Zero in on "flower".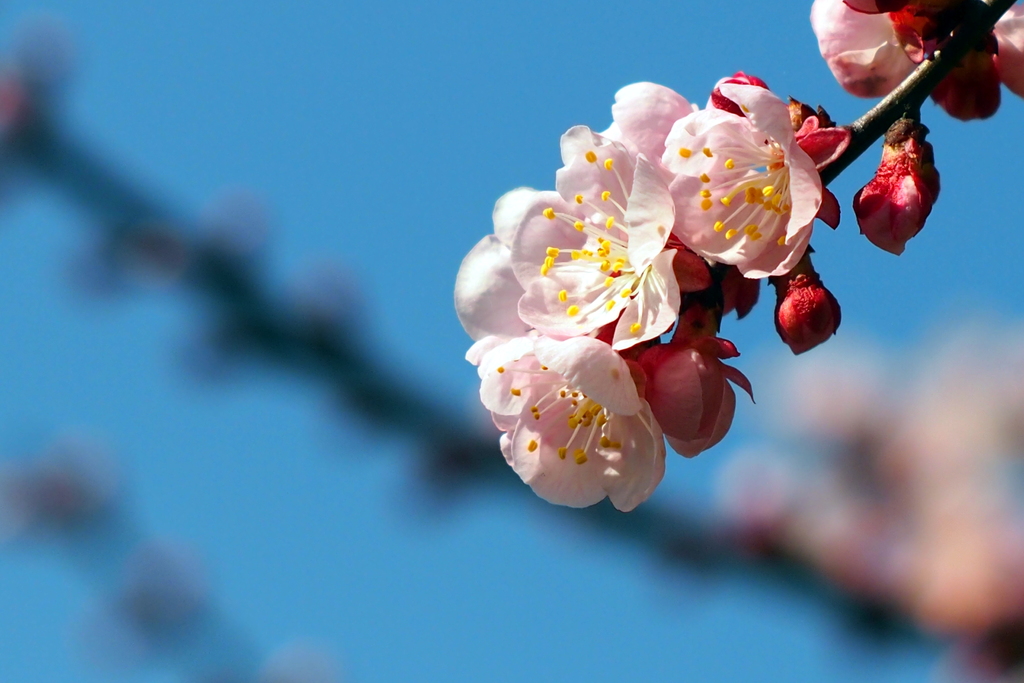
Zeroed in: 804:0:1023:108.
